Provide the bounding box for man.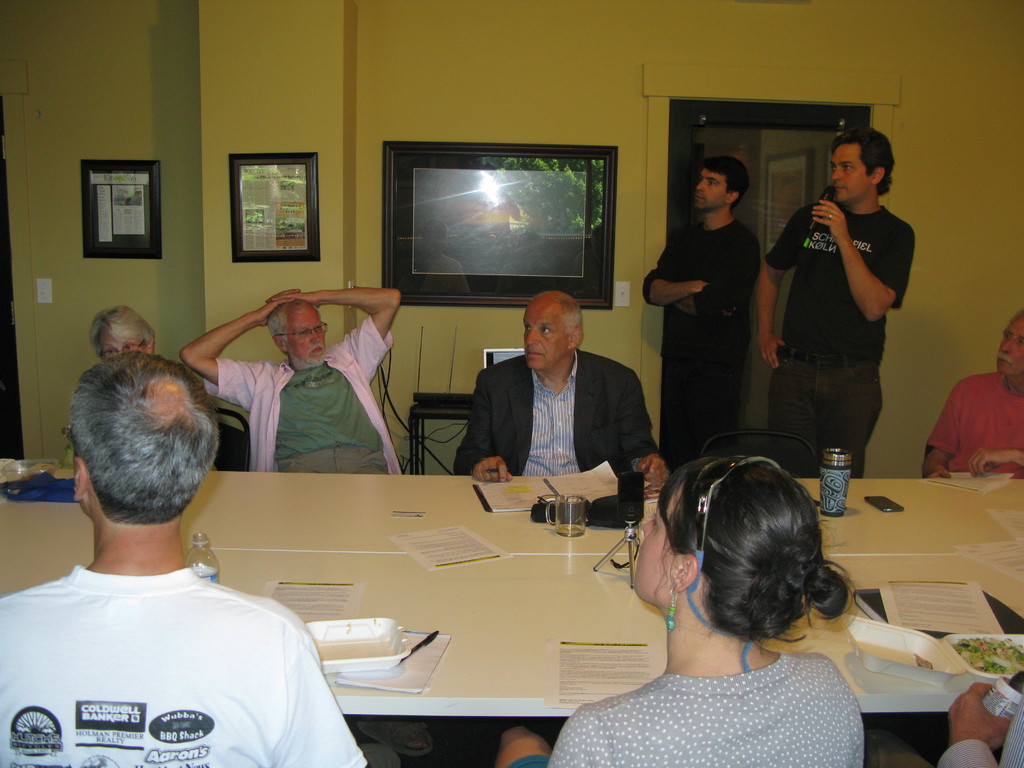
bbox(925, 308, 1023, 472).
